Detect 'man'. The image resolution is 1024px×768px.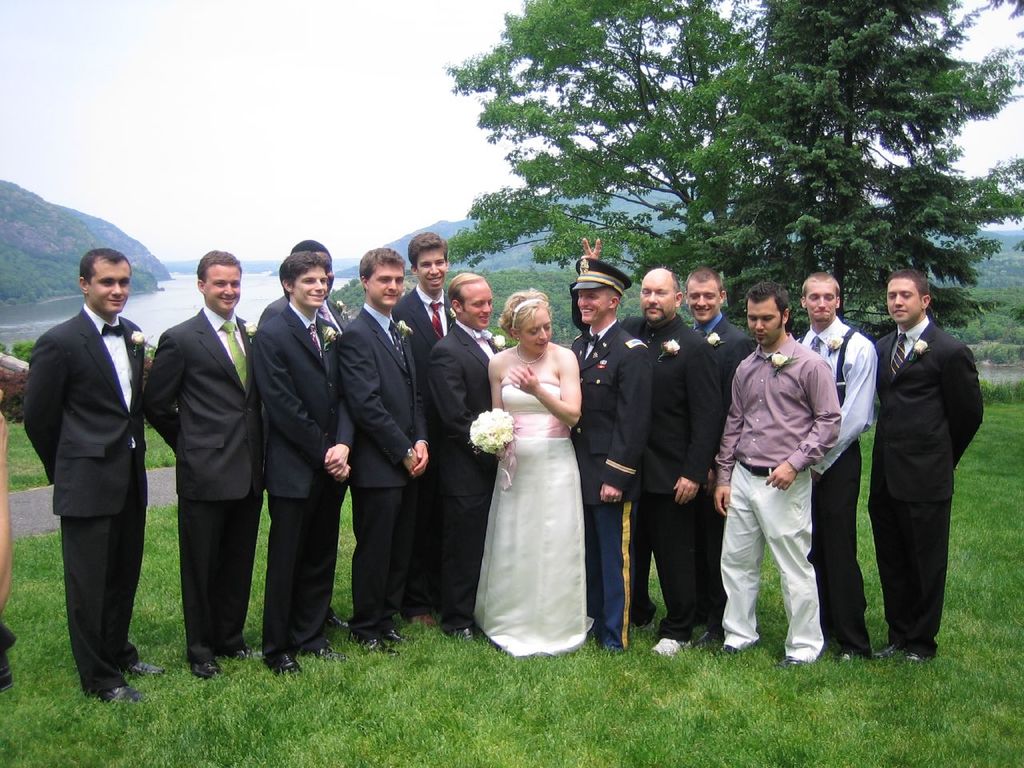
[x1=579, y1=234, x2=722, y2=651].
